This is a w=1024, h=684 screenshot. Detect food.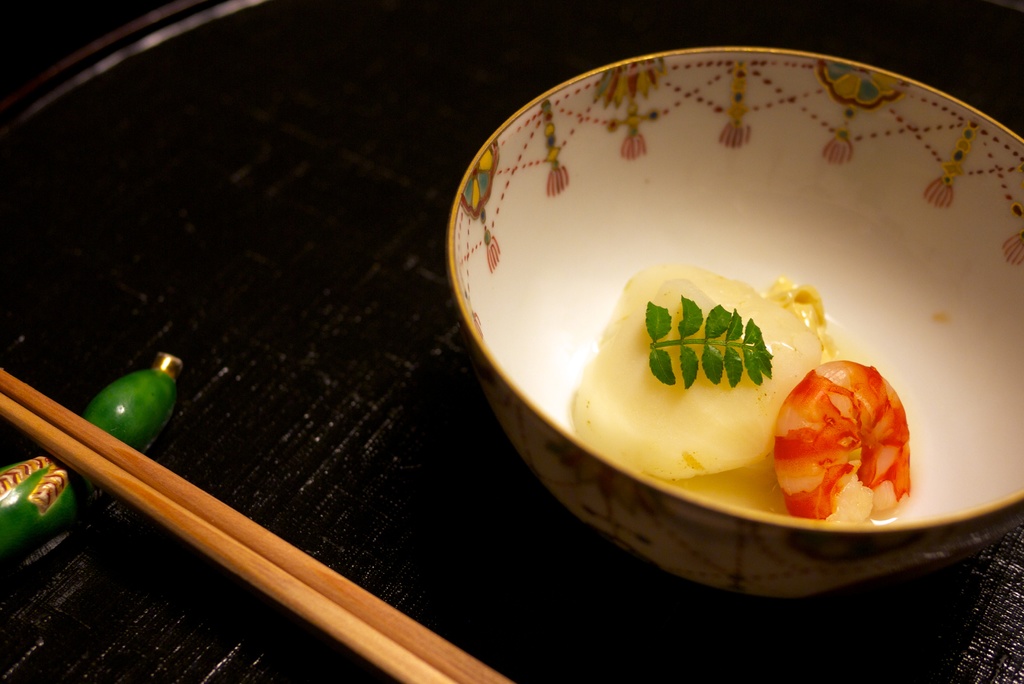
<bbox>509, 234, 895, 507</bbox>.
